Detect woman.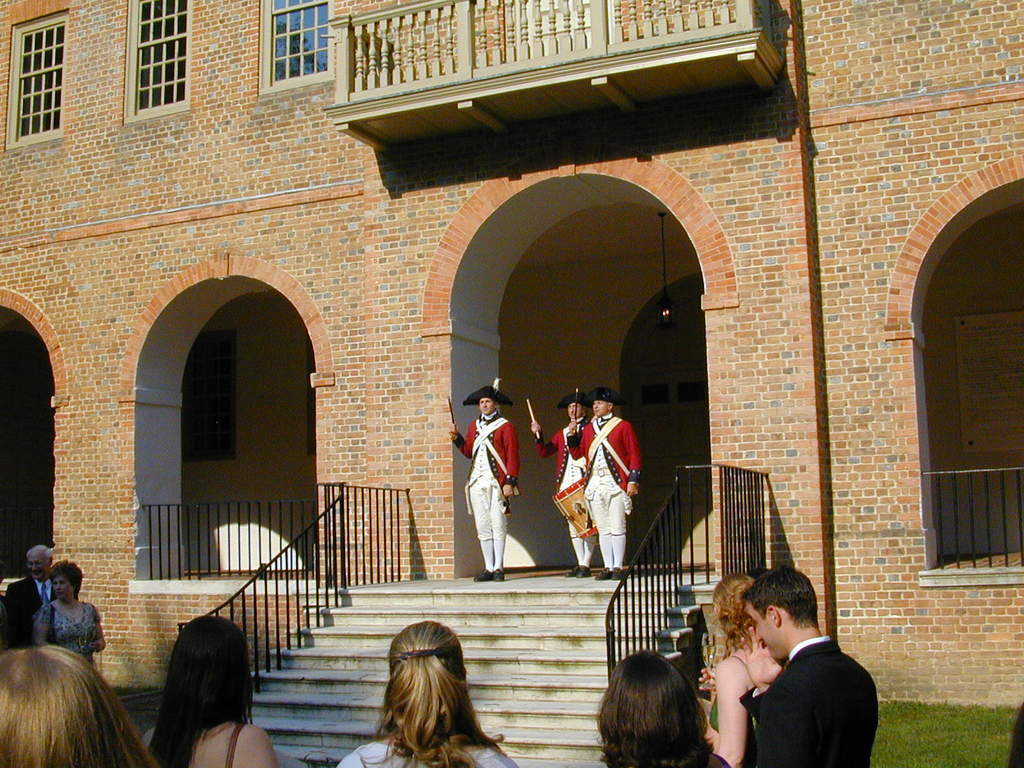
Detected at <box>355,623,496,762</box>.
